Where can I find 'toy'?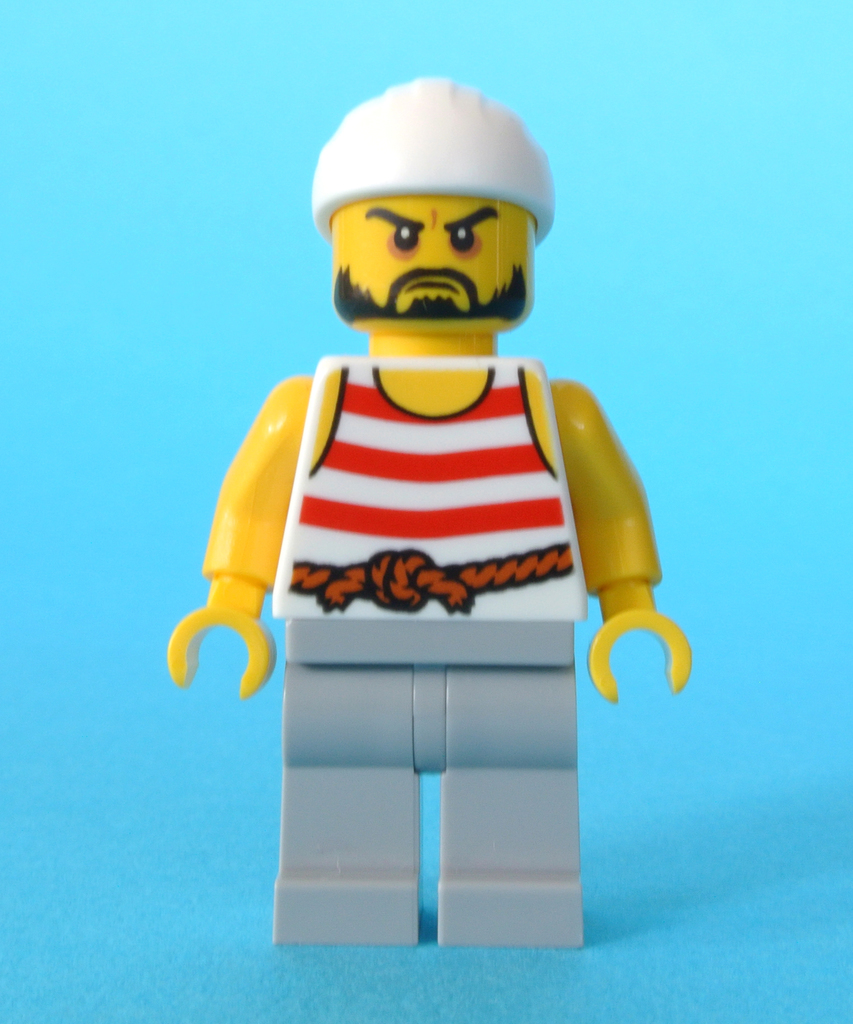
You can find it at 161/144/721/915.
